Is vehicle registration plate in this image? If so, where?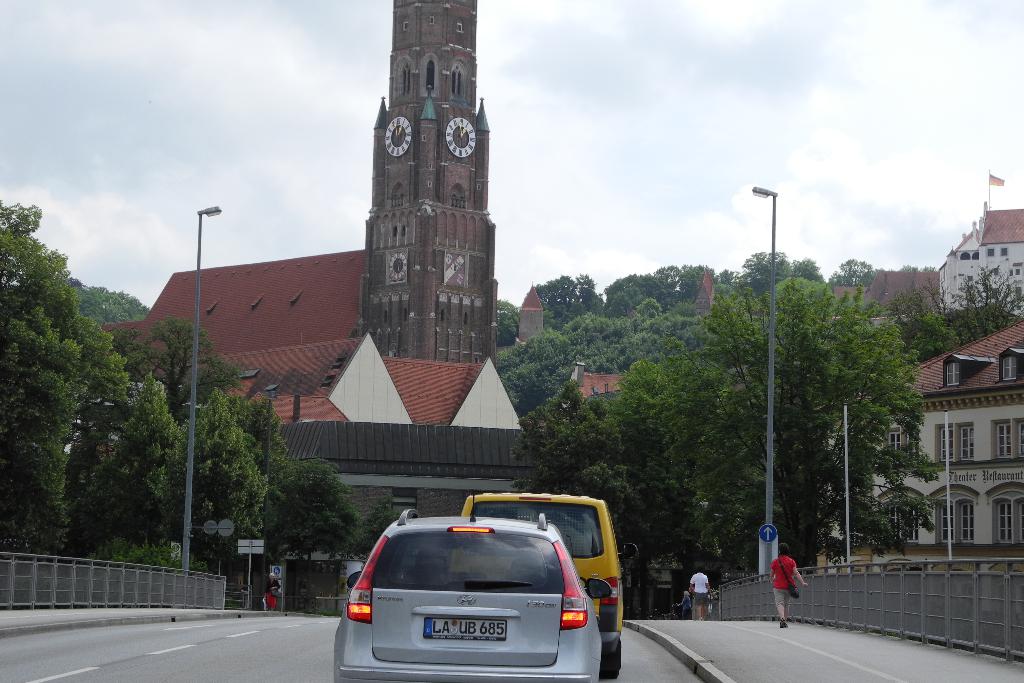
Yes, at left=422, top=613, right=506, bottom=643.
